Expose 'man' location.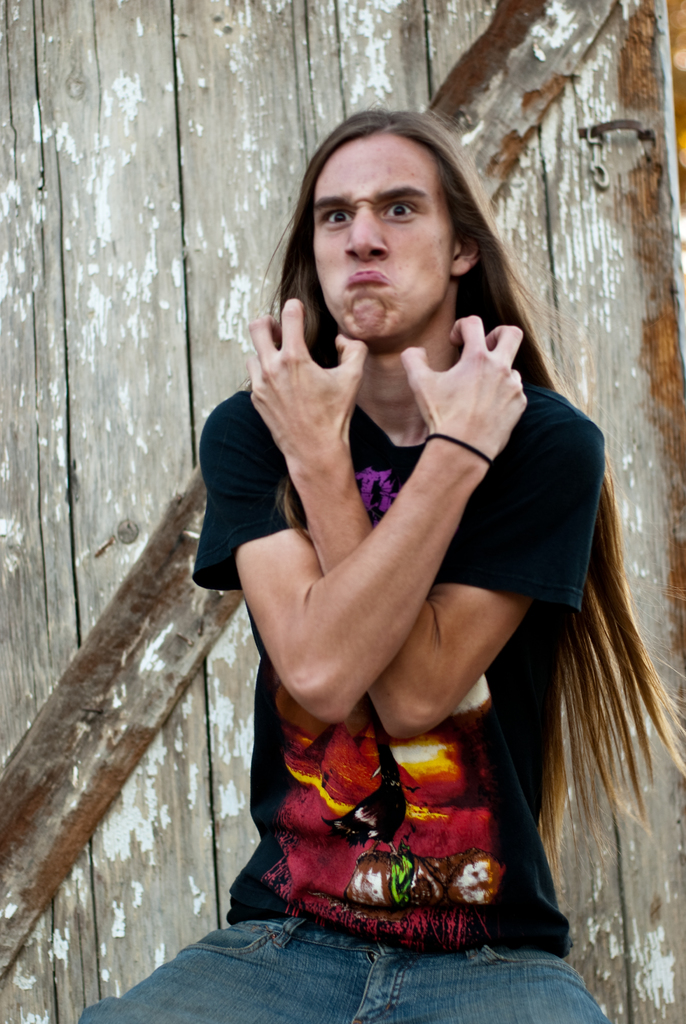
Exposed at 170 175 620 972.
